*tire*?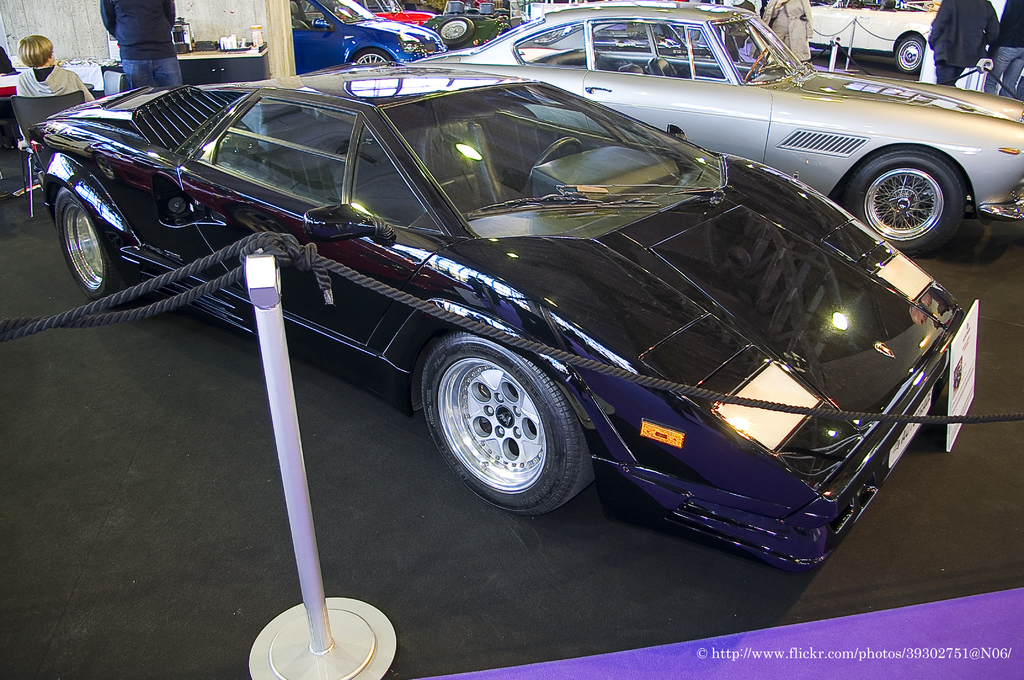
bbox=[353, 47, 388, 65]
